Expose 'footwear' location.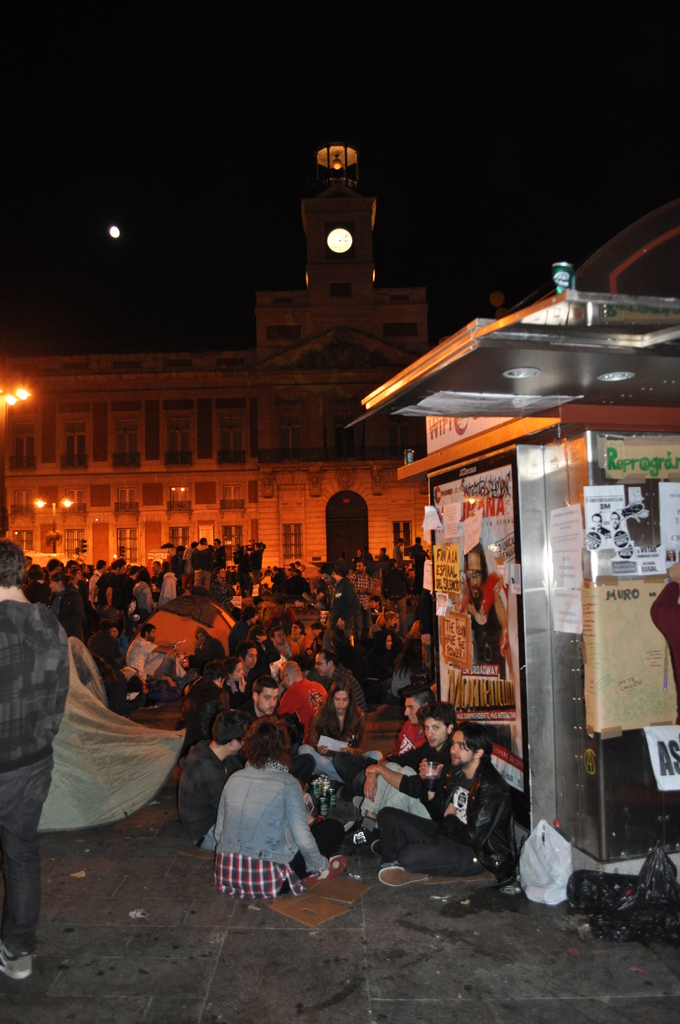
Exposed at (0, 947, 26, 979).
